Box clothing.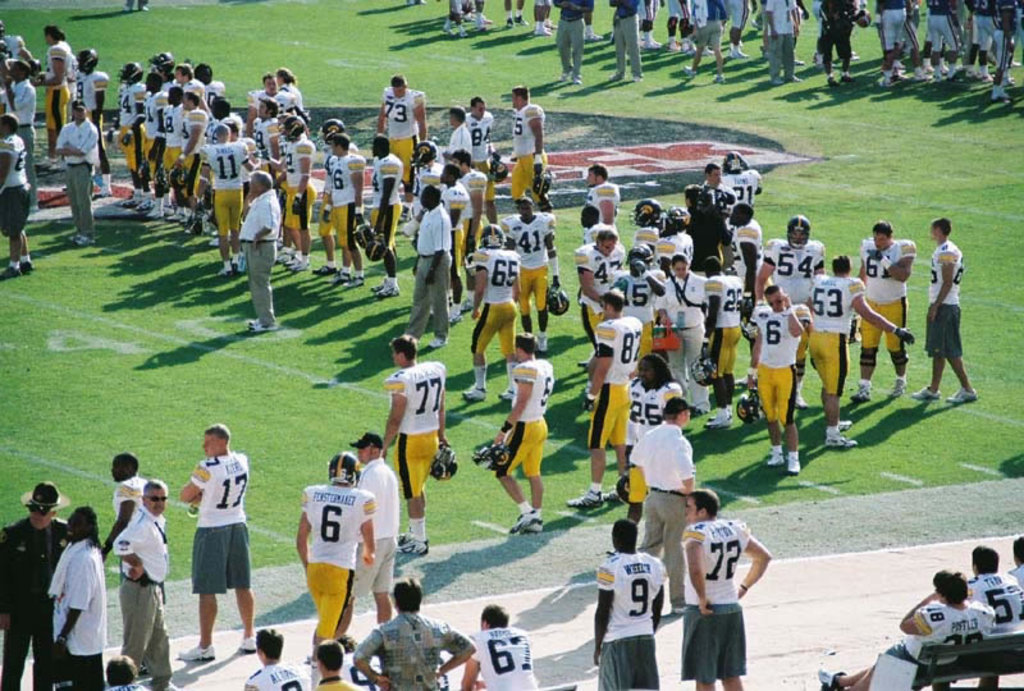
(x1=243, y1=660, x2=302, y2=690).
